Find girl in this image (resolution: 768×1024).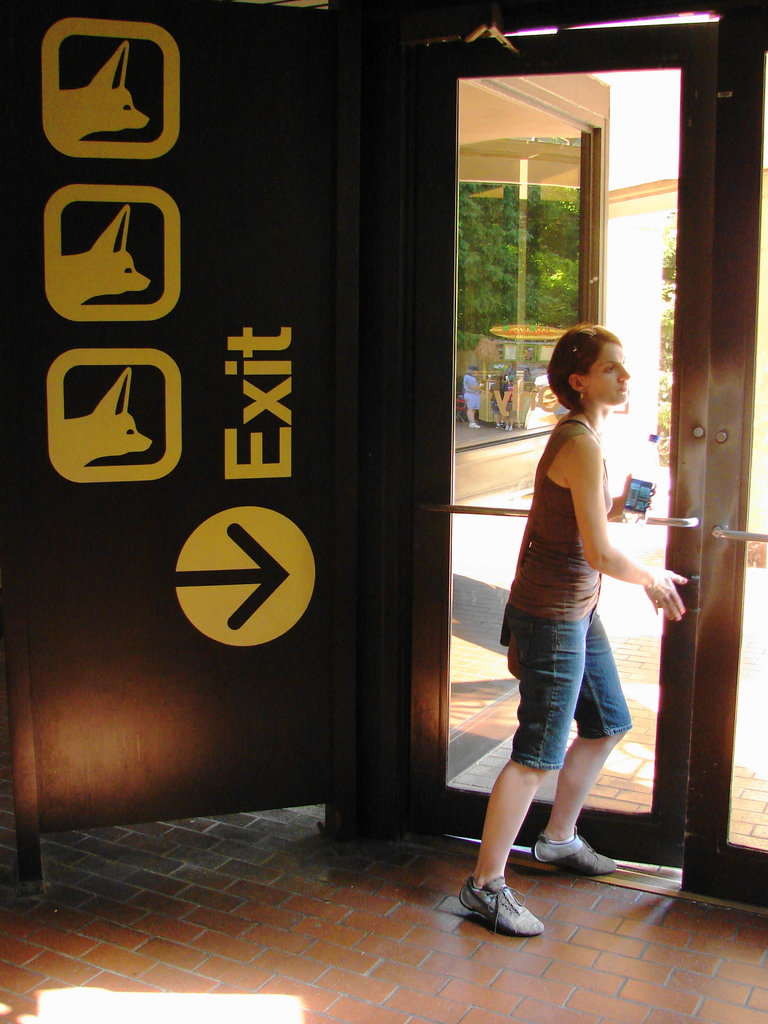
box=[459, 339, 684, 930].
